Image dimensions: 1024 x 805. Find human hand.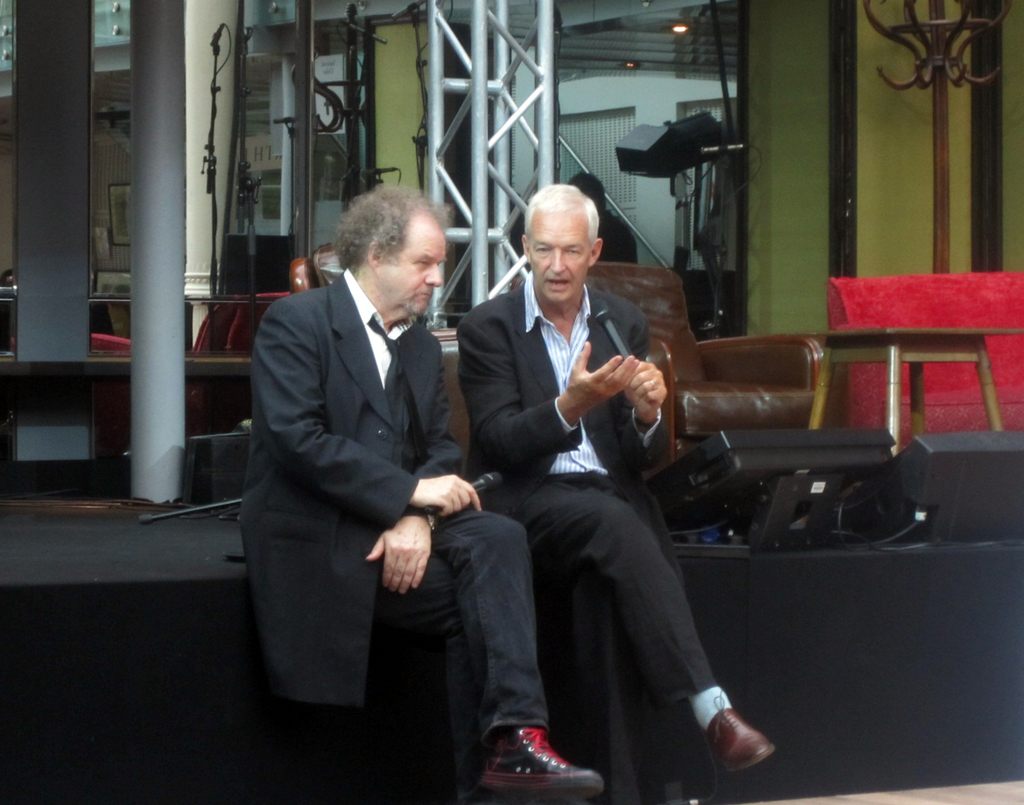
x1=368, y1=518, x2=433, y2=594.
